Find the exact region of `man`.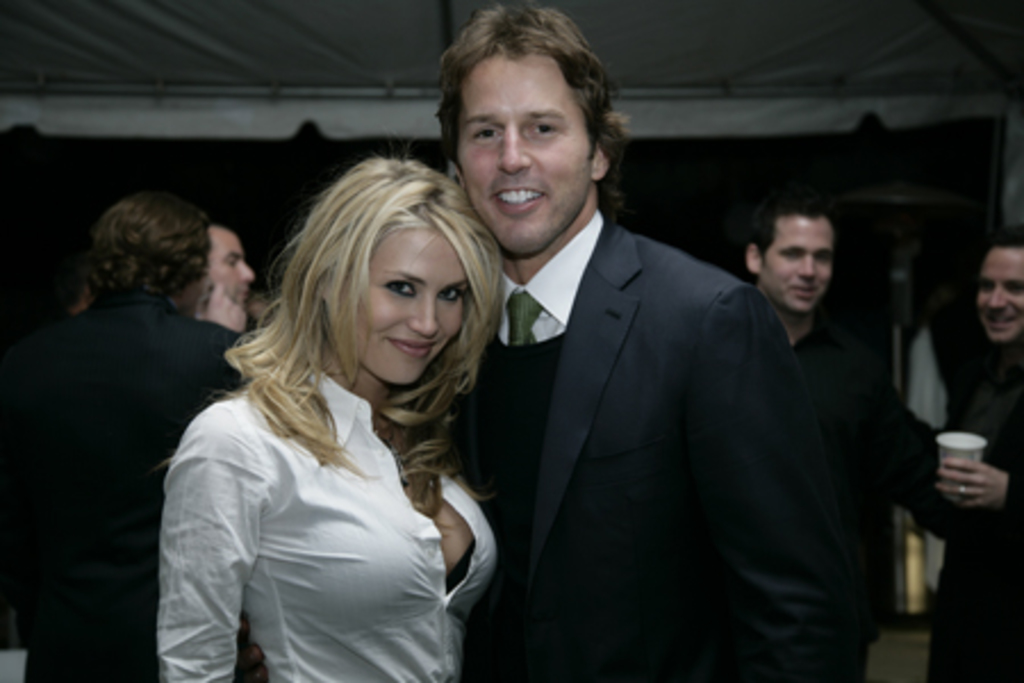
Exact region: x1=205 y1=228 x2=248 y2=335.
